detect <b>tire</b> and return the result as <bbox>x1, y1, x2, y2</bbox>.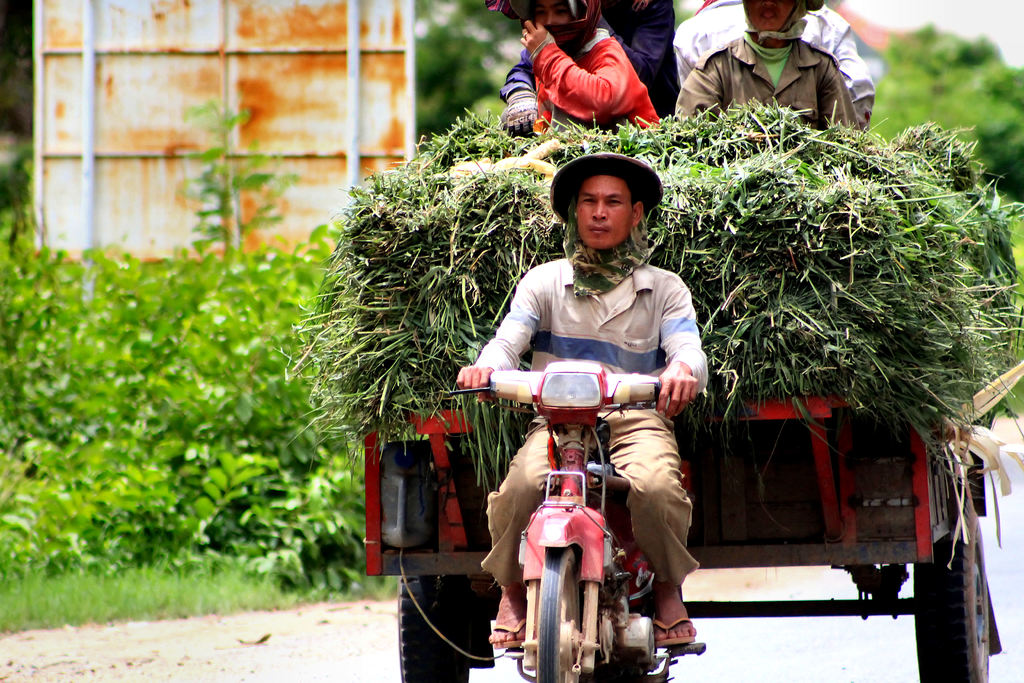
<bbox>536, 547, 582, 682</bbox>.
